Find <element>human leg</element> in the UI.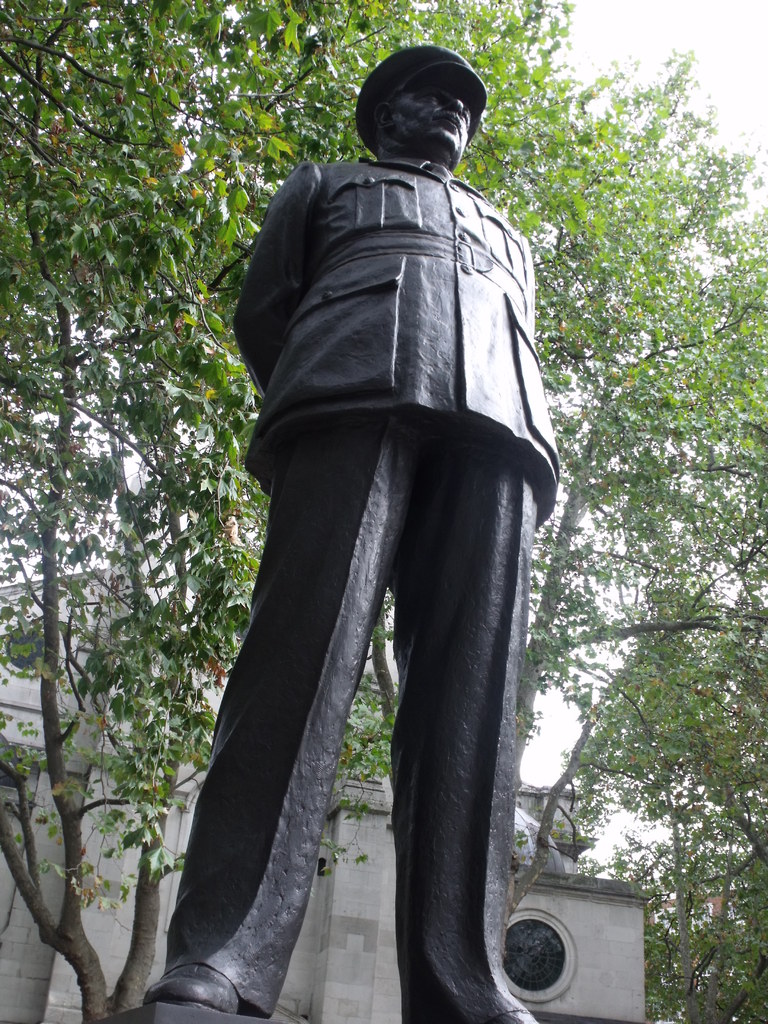
UI element at [145, 332, 418, 1018].
